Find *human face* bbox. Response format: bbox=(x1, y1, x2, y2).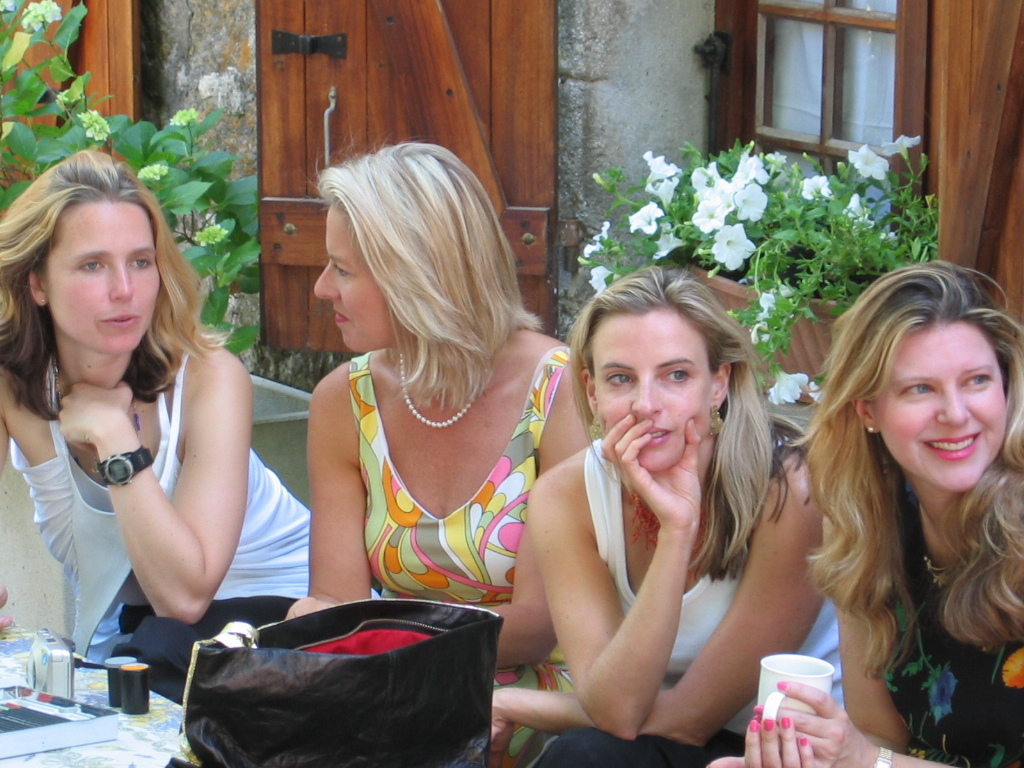
bbox=(590, 323, 712, 483).
